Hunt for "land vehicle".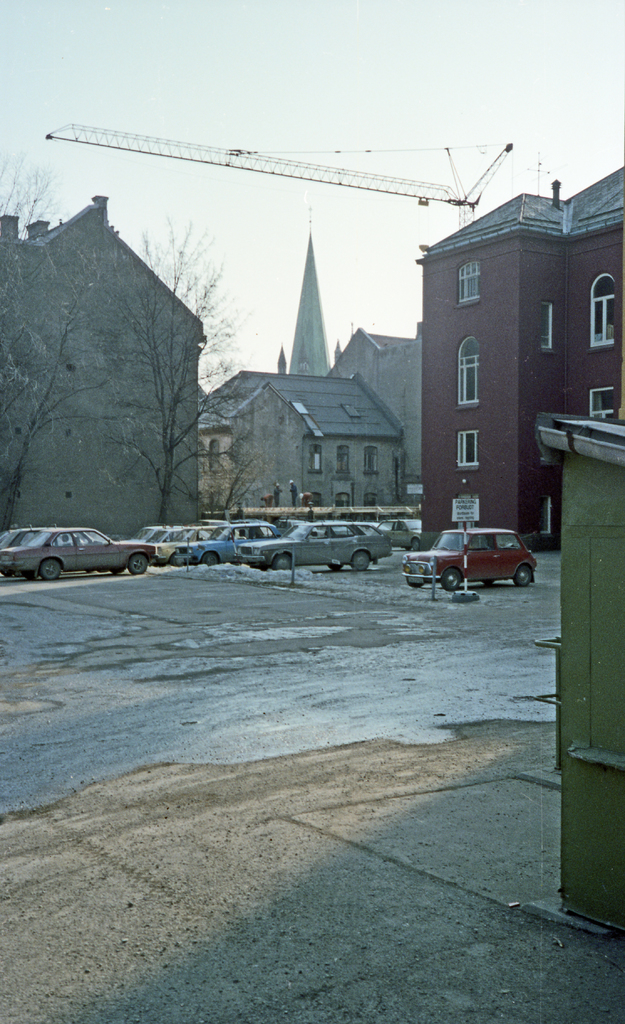
Hunted down at left=401, top=527, right=538, bottom=590.
